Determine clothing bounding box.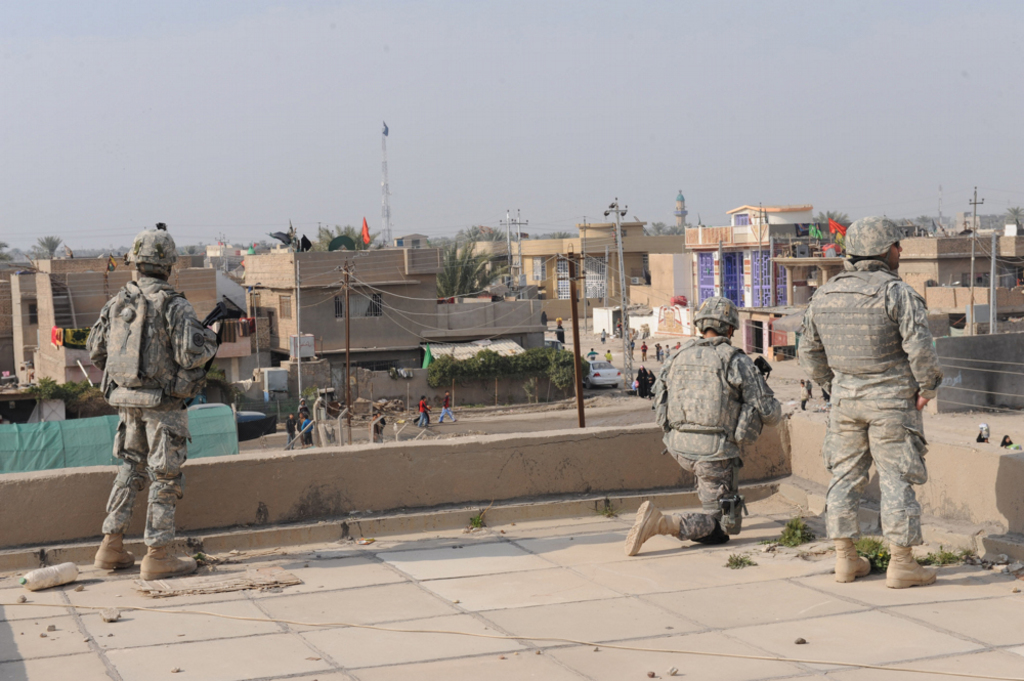
Determined: x1=802 y1=384 x2=808 y2=410.
